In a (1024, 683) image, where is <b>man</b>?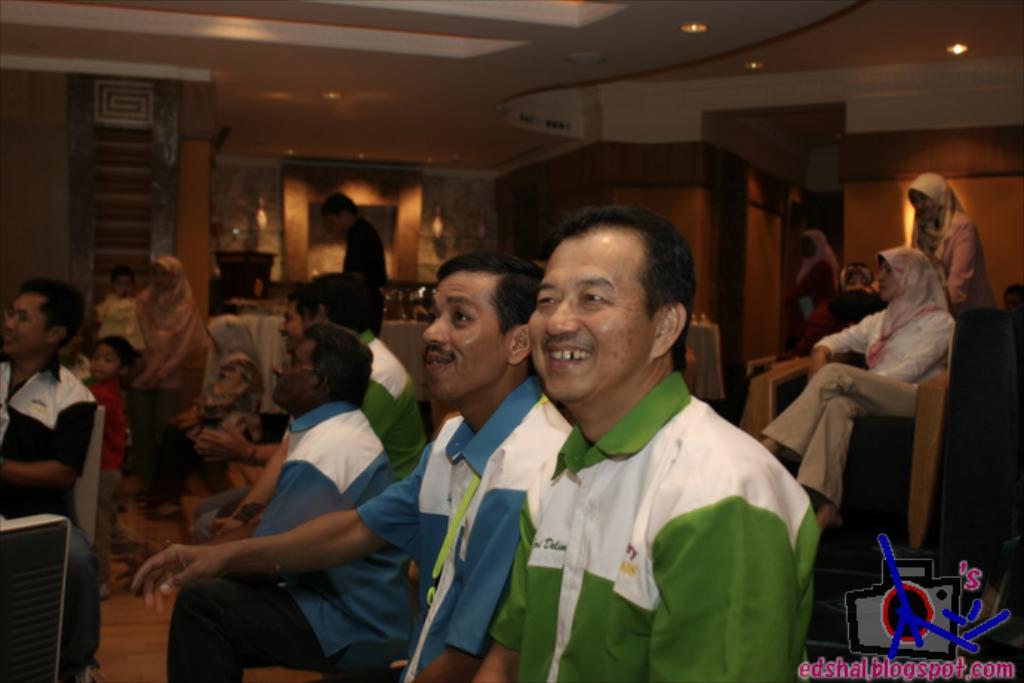
rect(317, 185, 391, 347).
